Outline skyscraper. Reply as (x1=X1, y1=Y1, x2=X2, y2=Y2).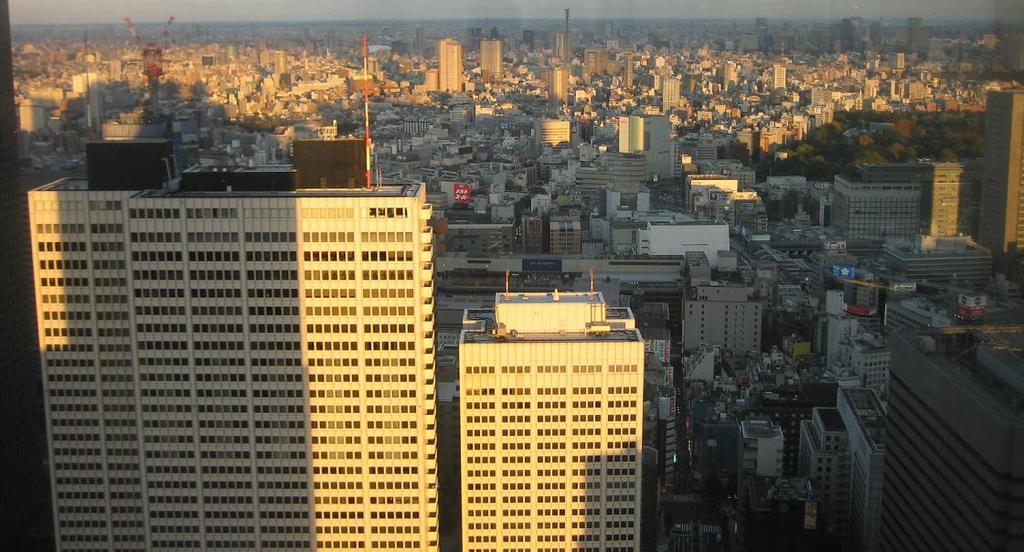
(x1=458, y1=281, x2=654, y2=551).
